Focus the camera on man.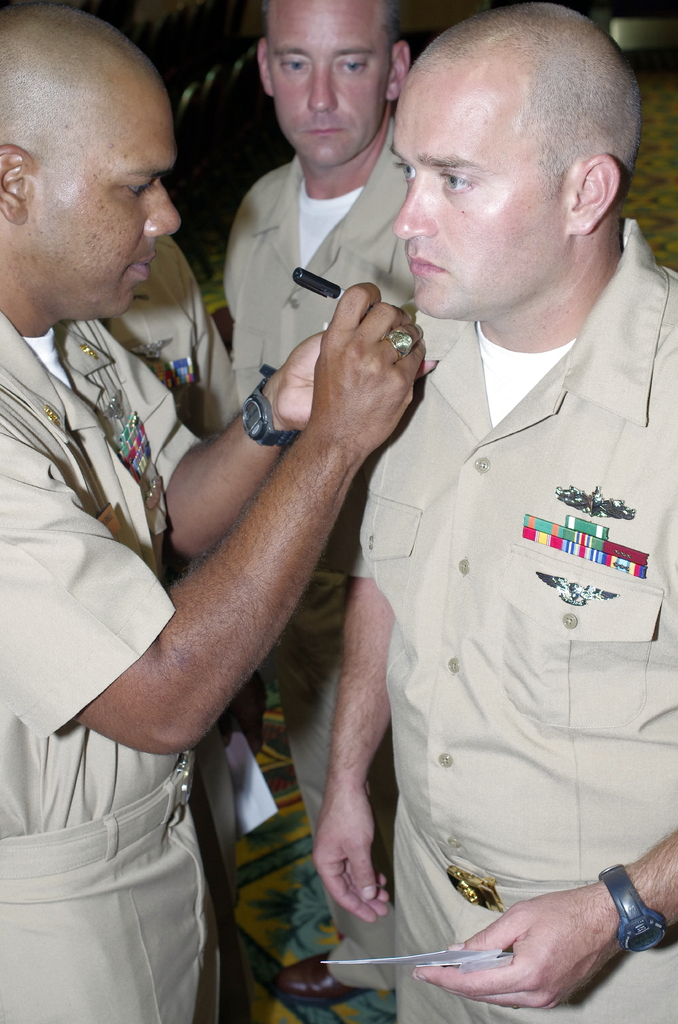
Focus region: <box>0,1,424,1023</box>.
